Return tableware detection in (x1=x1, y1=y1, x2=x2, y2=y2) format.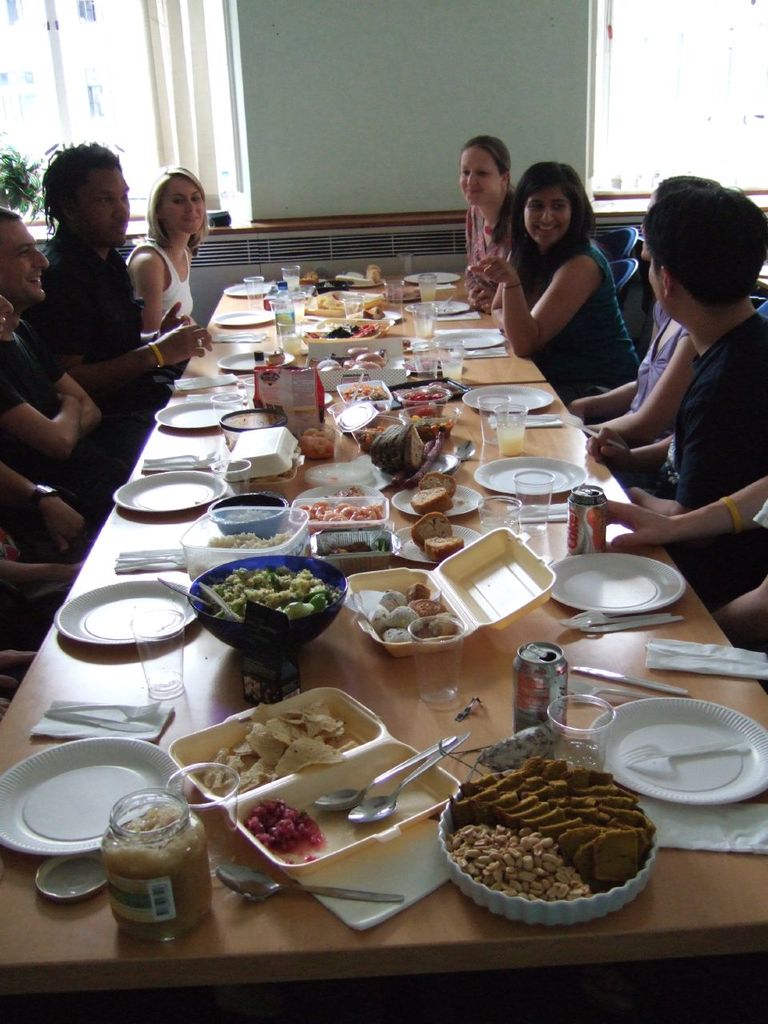
(x1=243, y1=274, x2=264, y2=310).
